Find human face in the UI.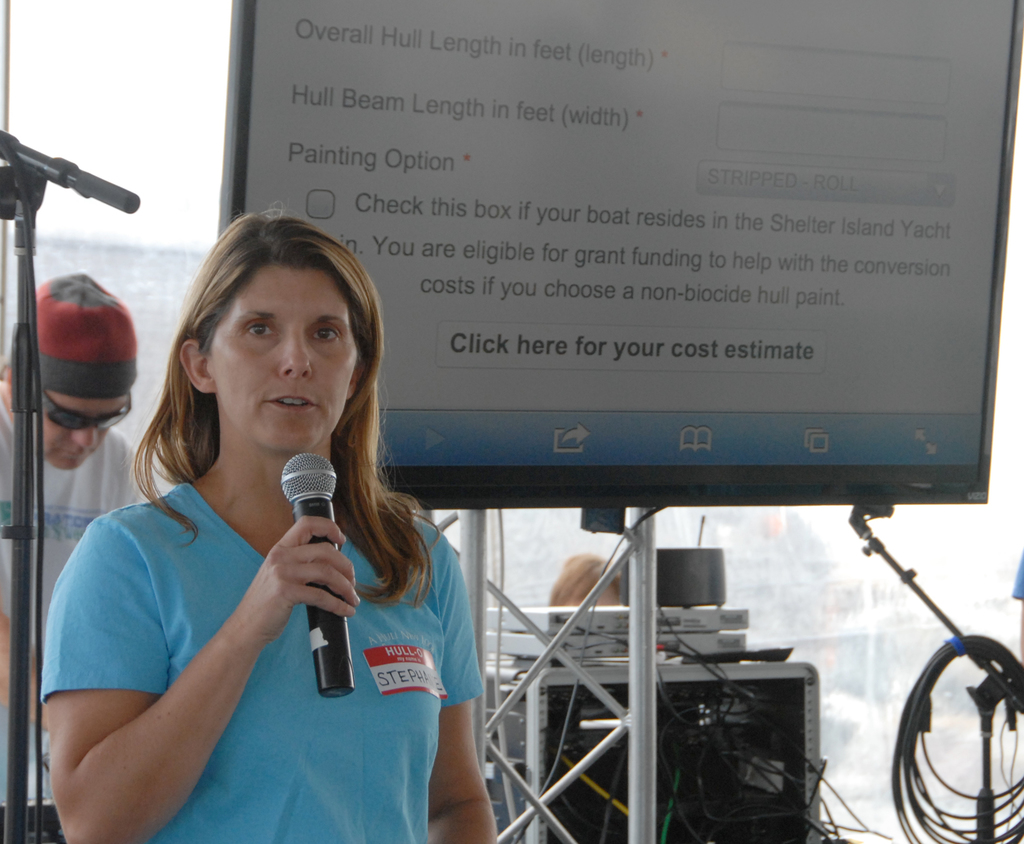
UI element at left=204, top=266, right=352, bottom=458.
